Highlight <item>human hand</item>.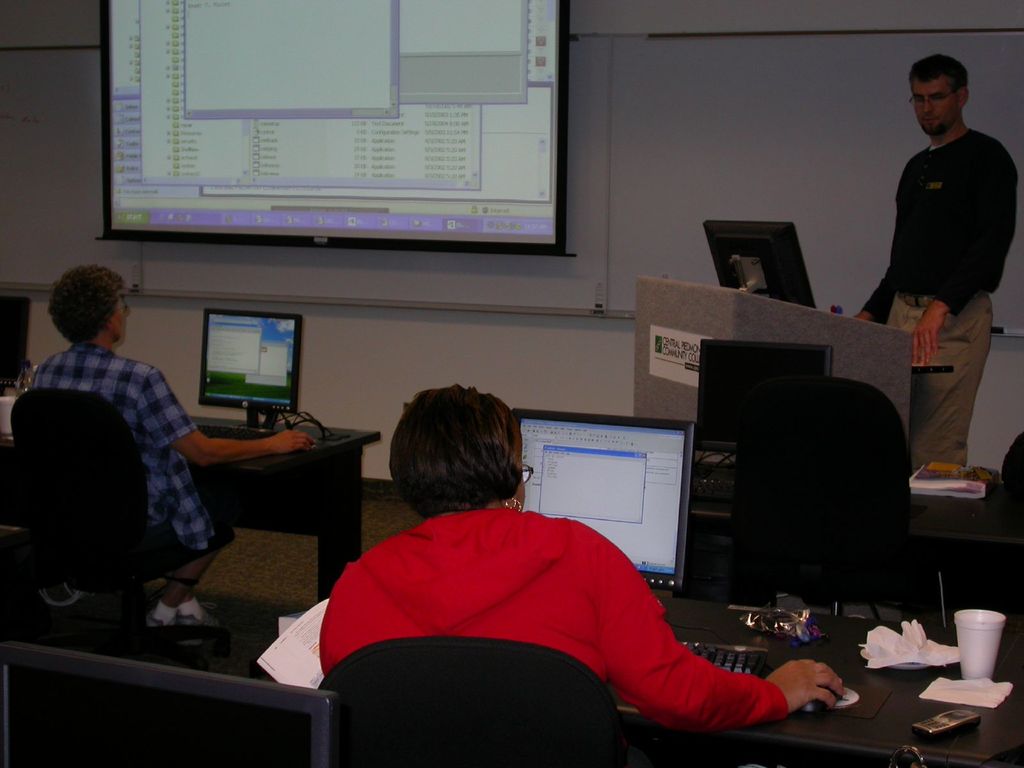
Highlighted region: 912/310/950/369.
